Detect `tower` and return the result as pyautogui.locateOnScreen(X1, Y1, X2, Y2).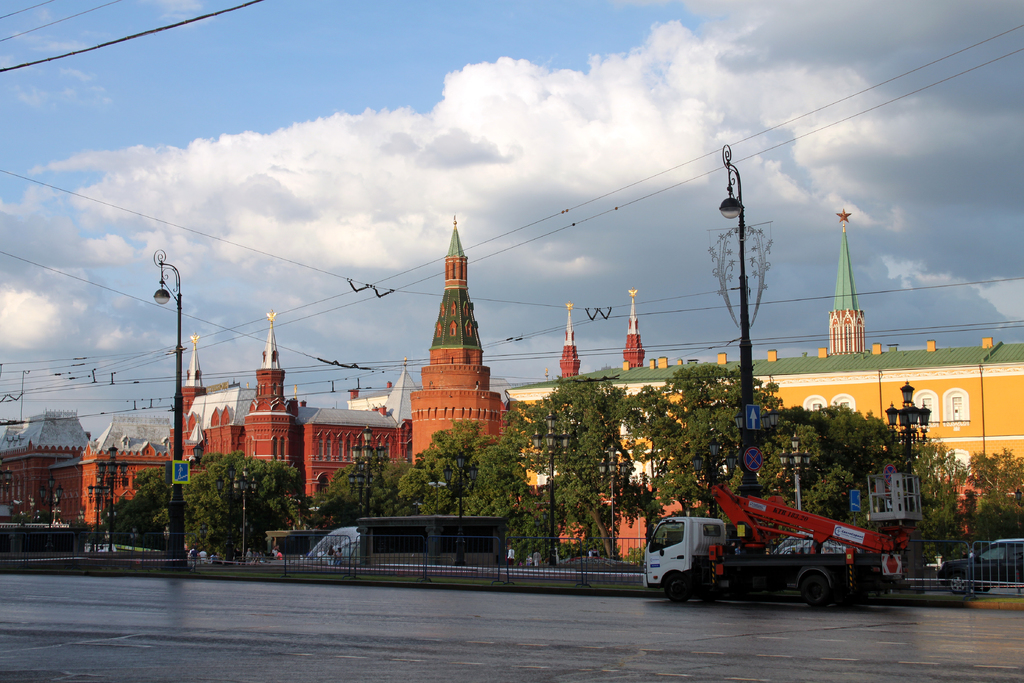
pyautogui.locateOnScreen(240, 304, 309, 473).
